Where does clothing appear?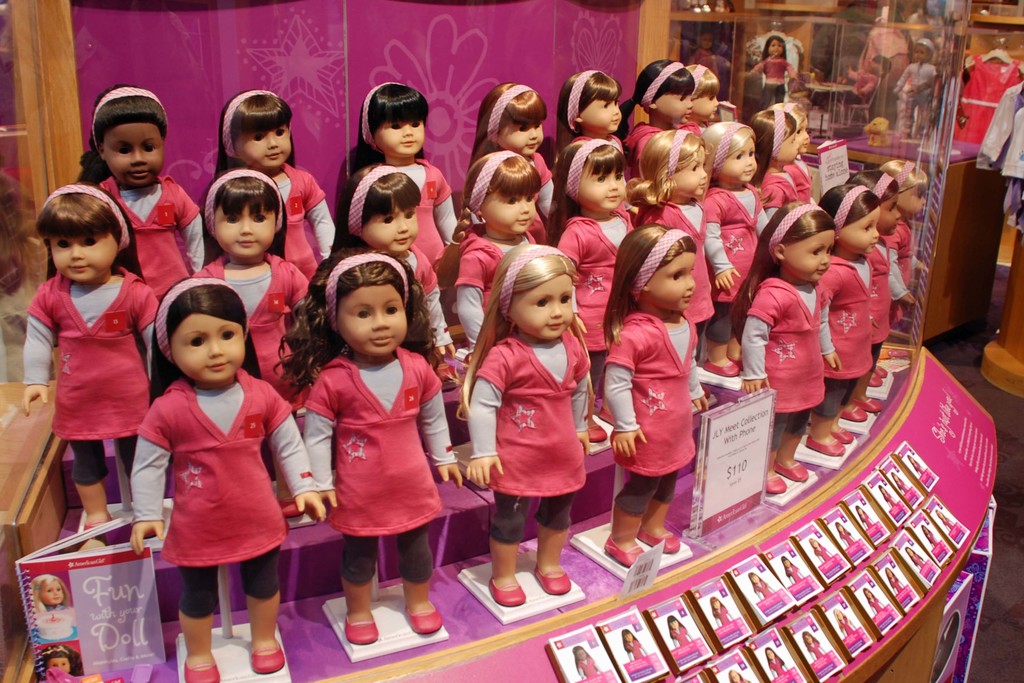
Appears at <bbox>300, 358, 458, 590</bbox>.
